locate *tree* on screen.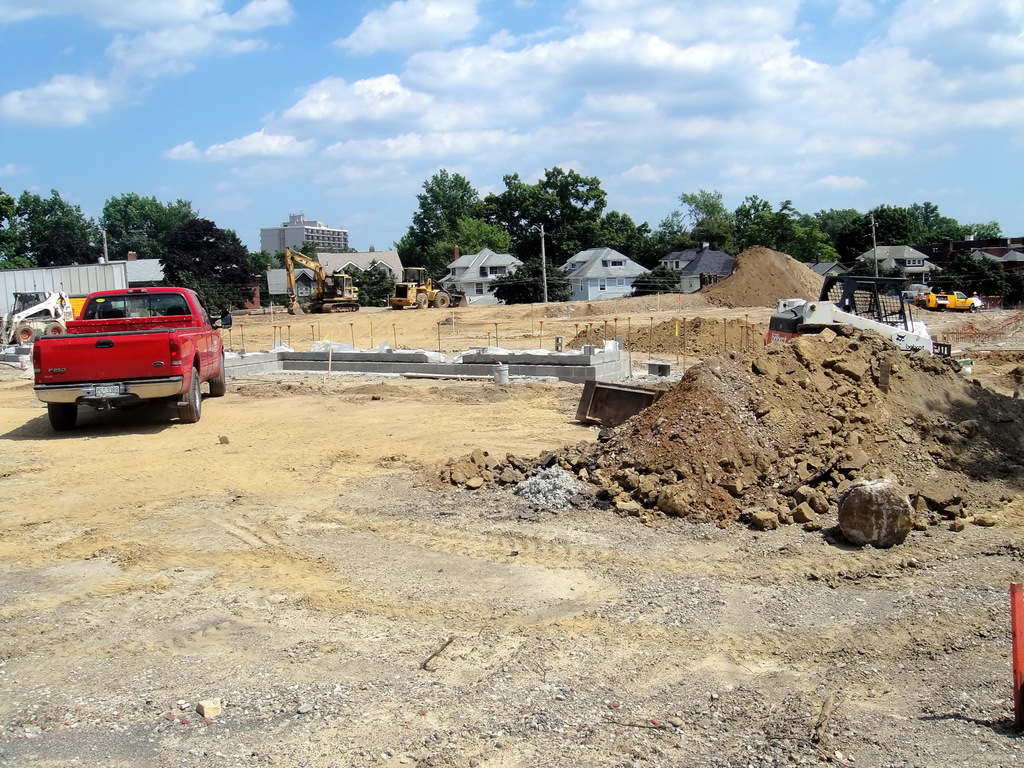
On screen at region(602, 204, 652, 257).
